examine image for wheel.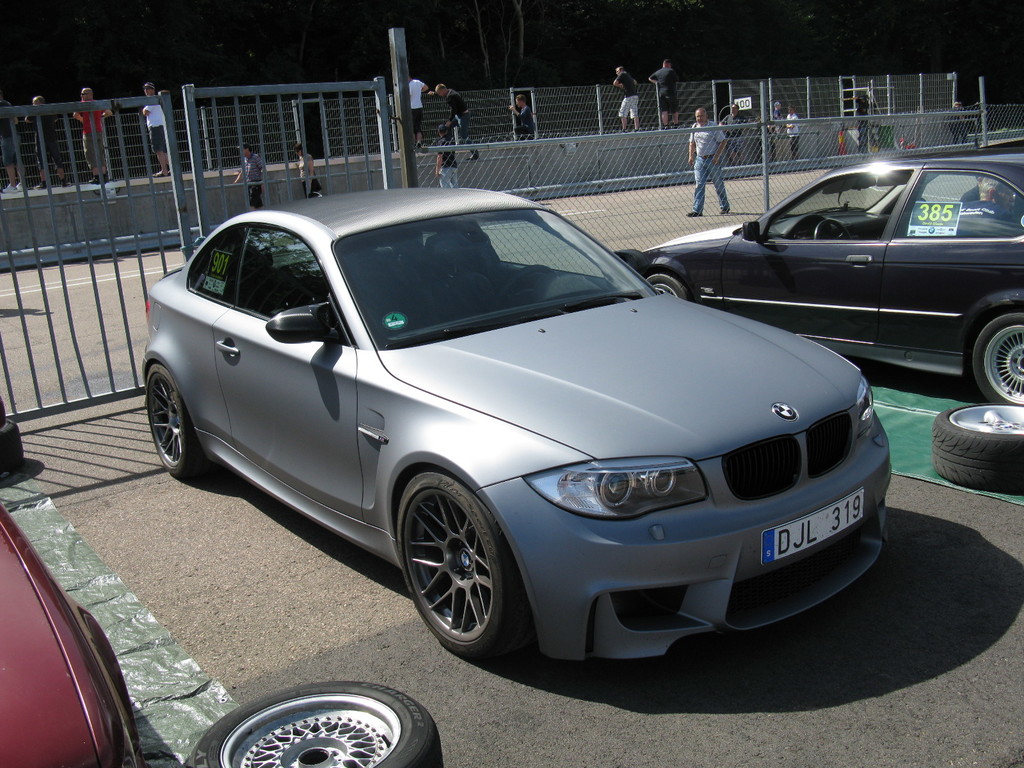
Examination result: left=394, top=476, right=517, bottom=658.
